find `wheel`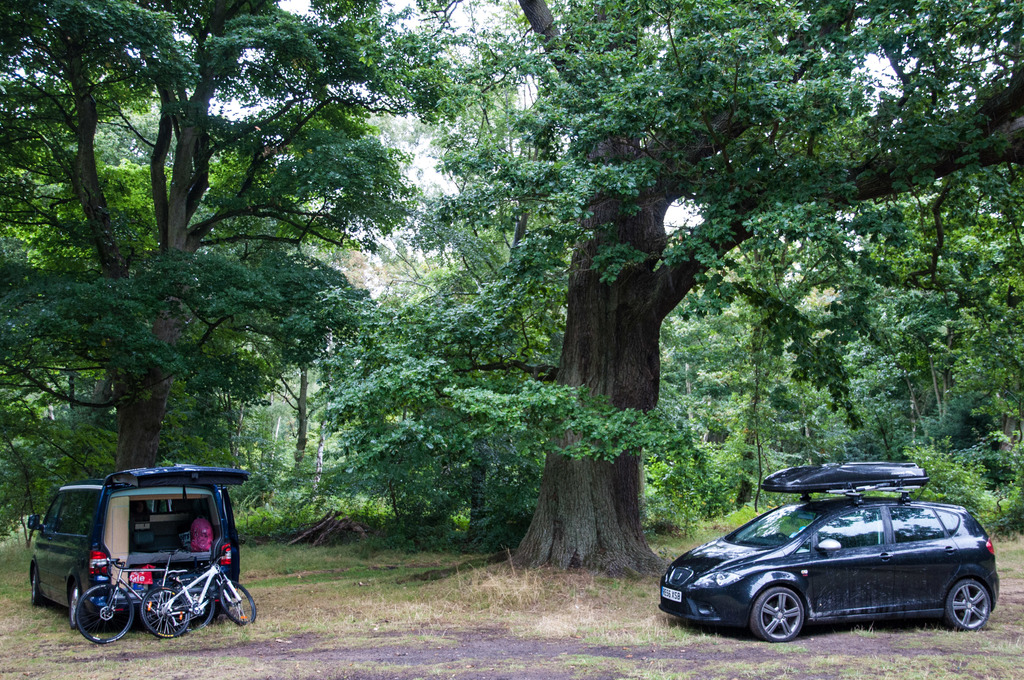
box=[63, 582, 130, 651]
